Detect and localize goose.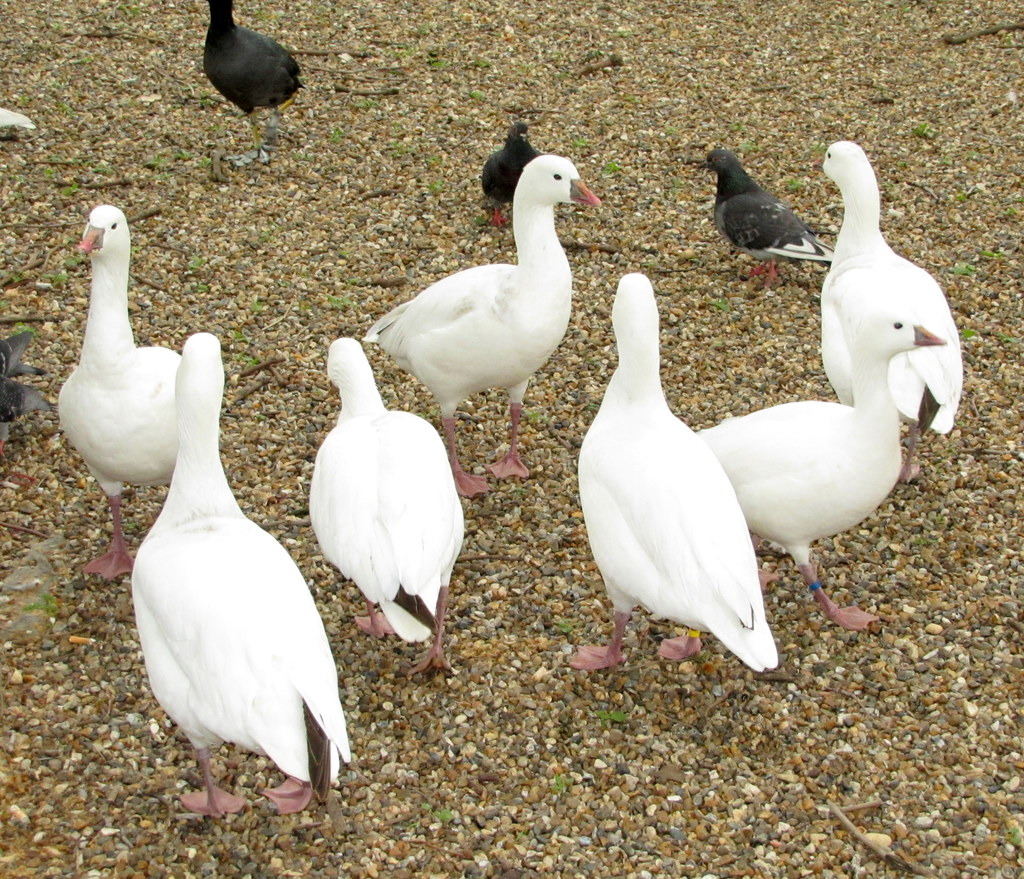
Localized at x1=298 y1=328 x2=464 y2=684.
